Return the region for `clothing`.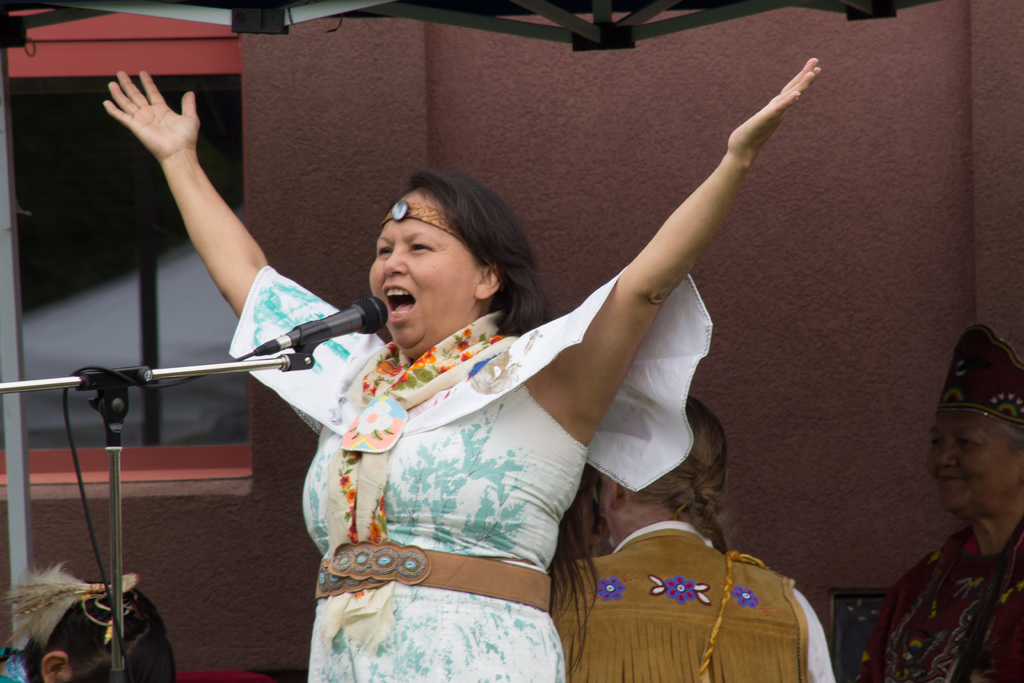
BBox(0, 646, 29, 682).
